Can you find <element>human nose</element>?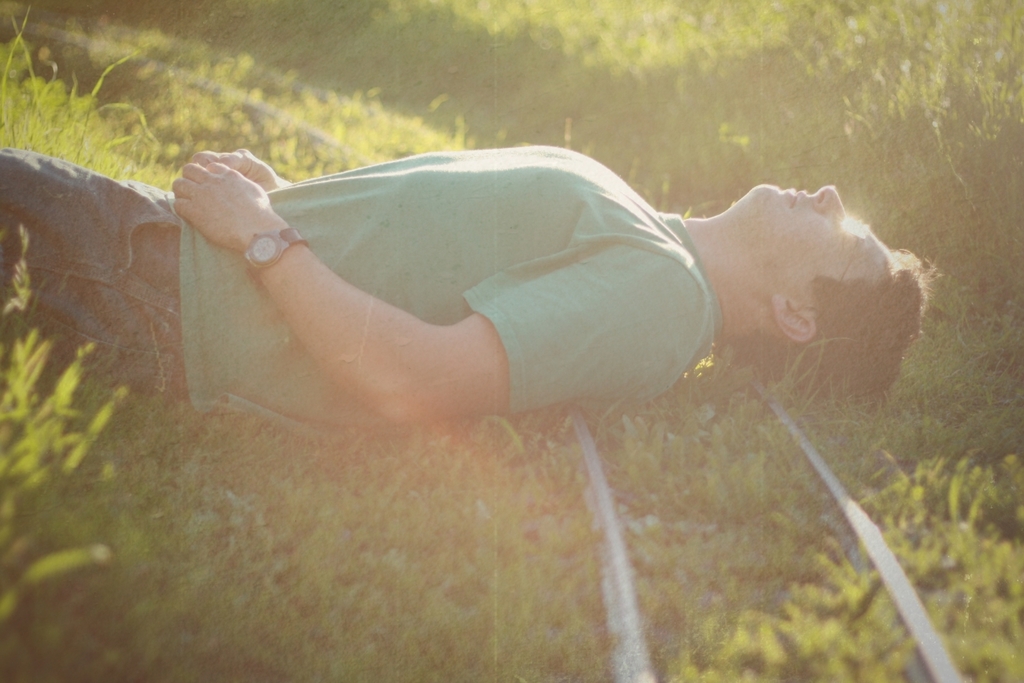
Yes, bounding box: (812, 184, 844, 212).
